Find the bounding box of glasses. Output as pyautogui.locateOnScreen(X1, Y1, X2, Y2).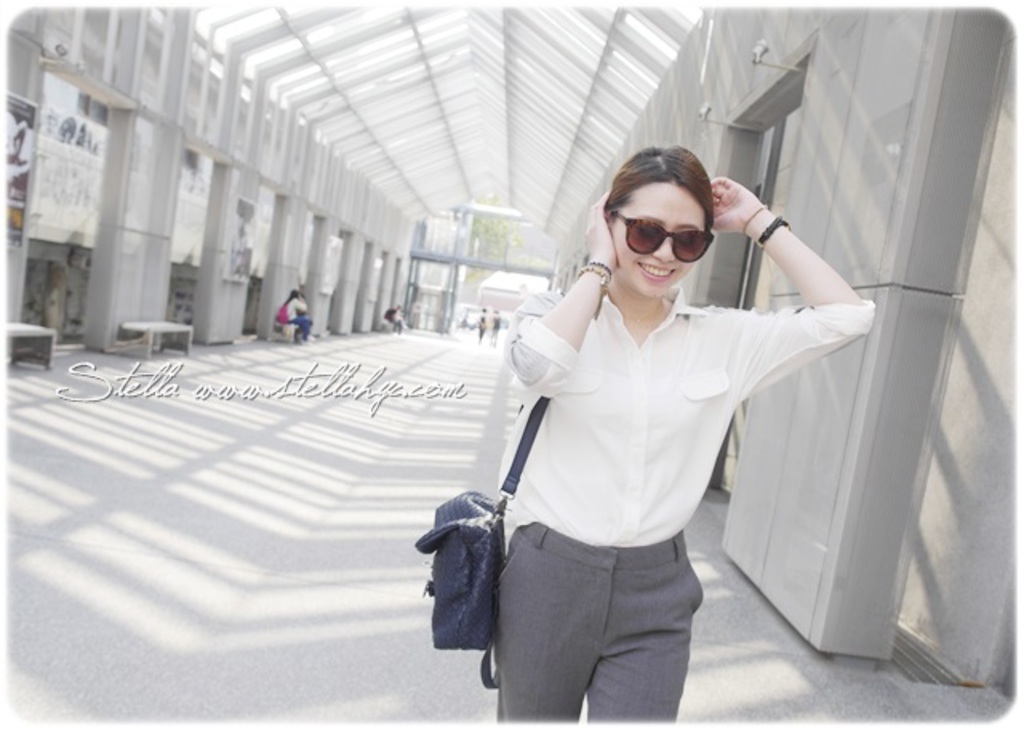
pyautogui.locateOnScreen(622, 210, 731, 259).
